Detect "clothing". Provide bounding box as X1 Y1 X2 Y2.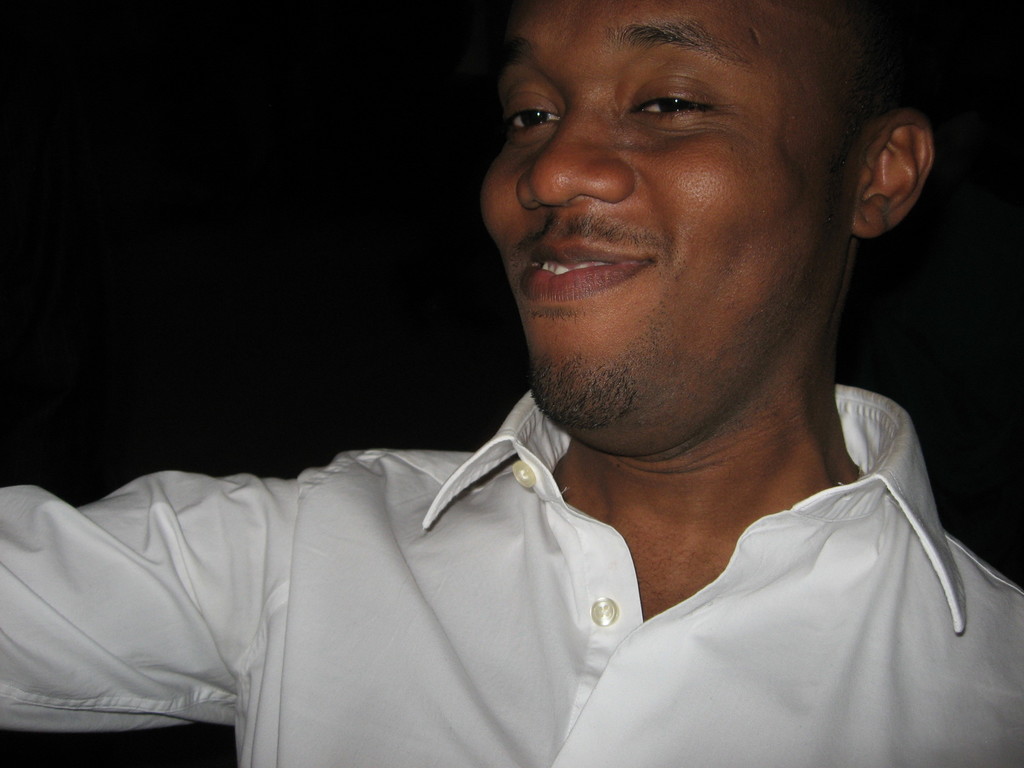
113 262 1005 758.
